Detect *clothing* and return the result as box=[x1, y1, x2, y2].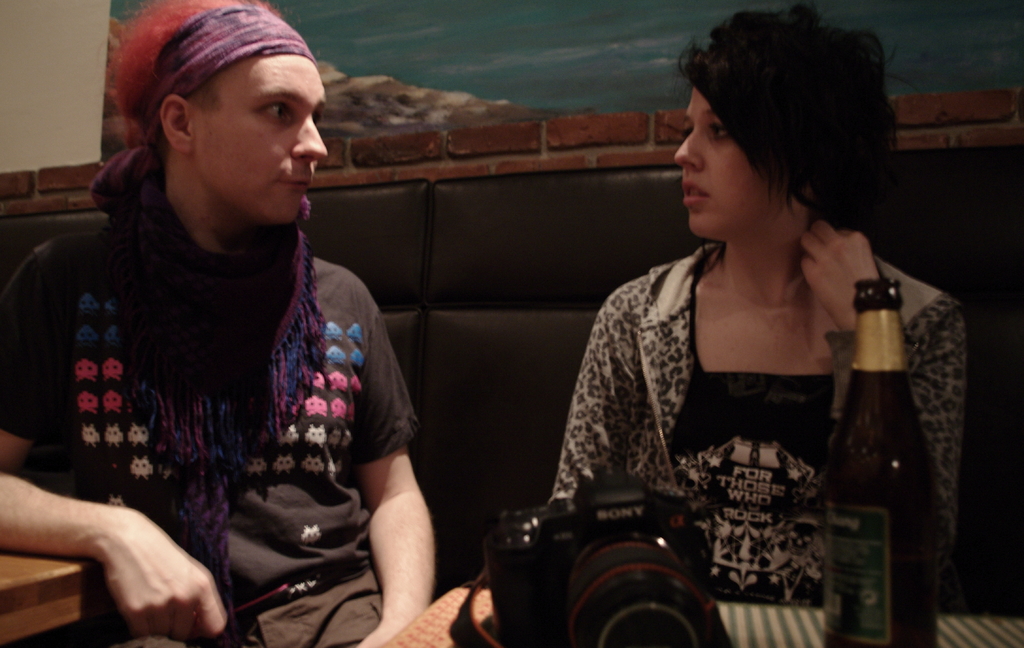
box=[6, 214, 438, 647].
